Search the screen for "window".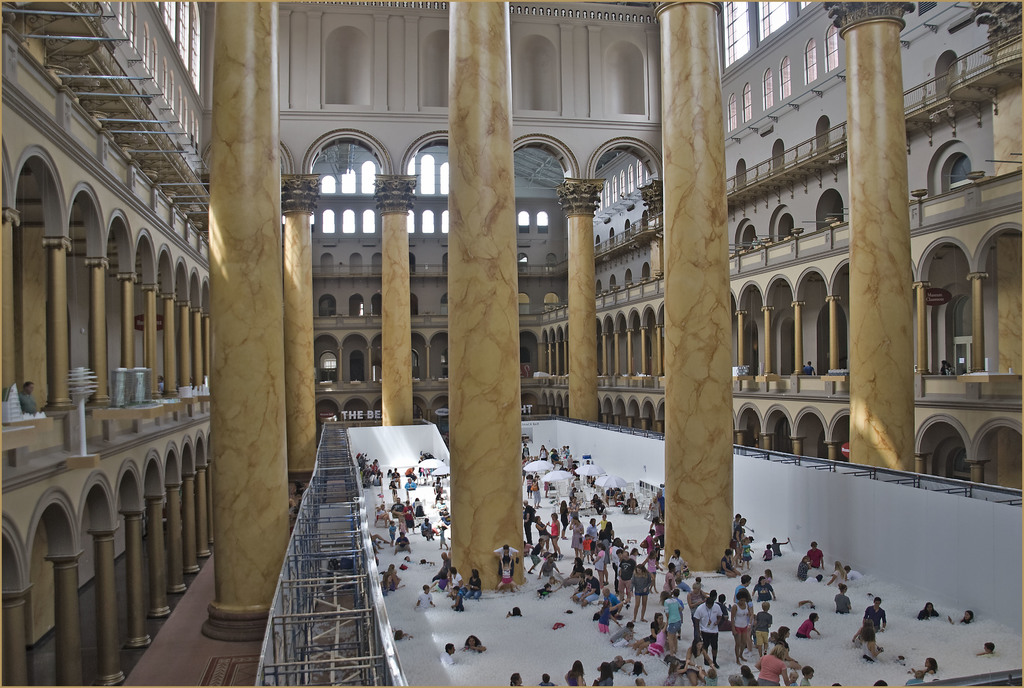
Found at x1=752, y1=0, x2=786, y2=38.
